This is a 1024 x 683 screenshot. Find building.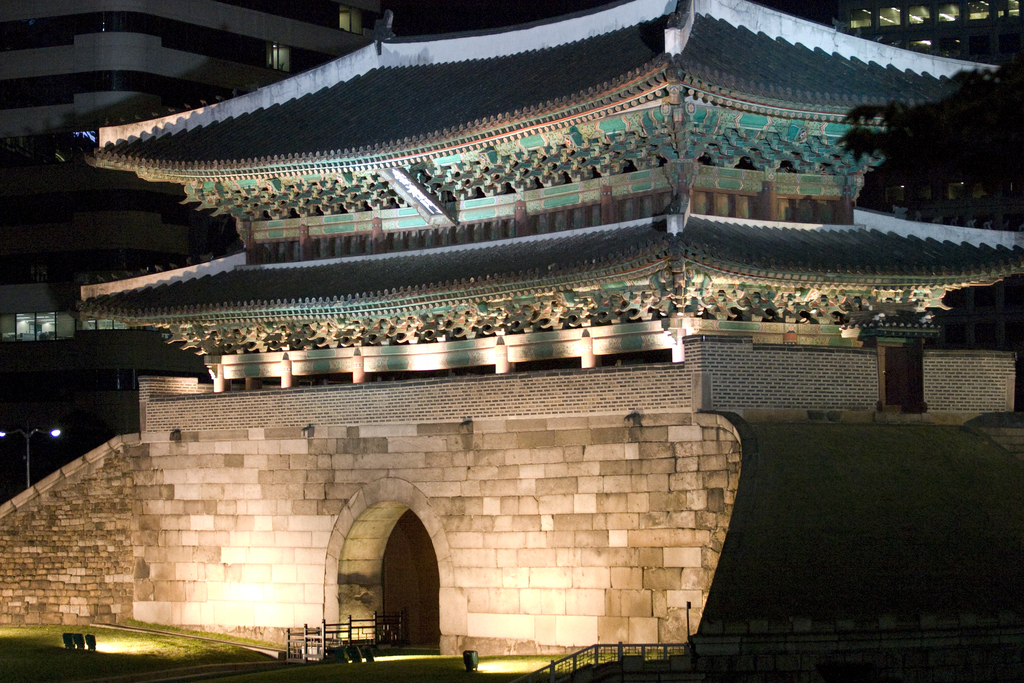
Bounding box: (0, 0, 401, 379).
